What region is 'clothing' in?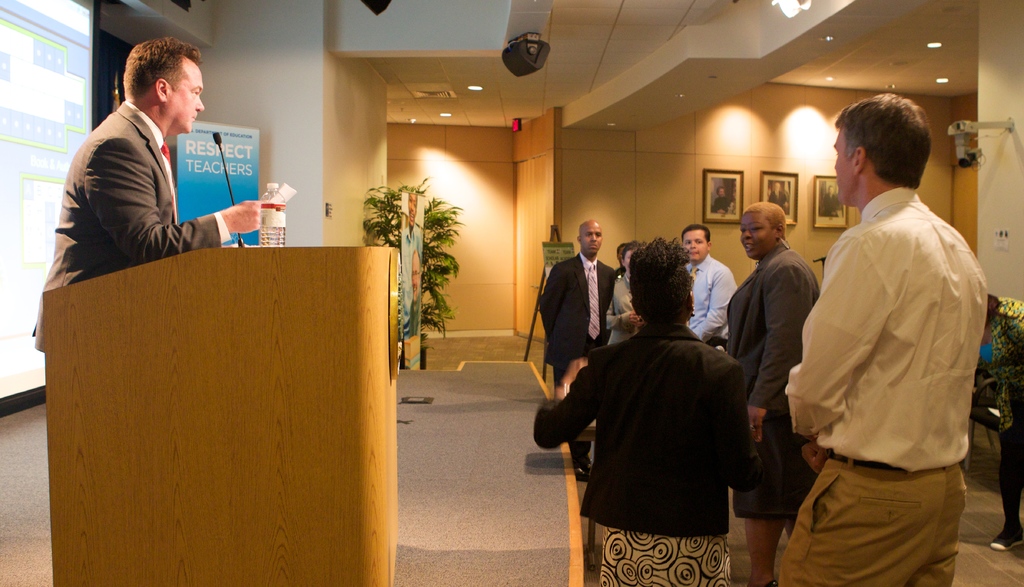
[left=33, top=100, right=228, bottom=354].
